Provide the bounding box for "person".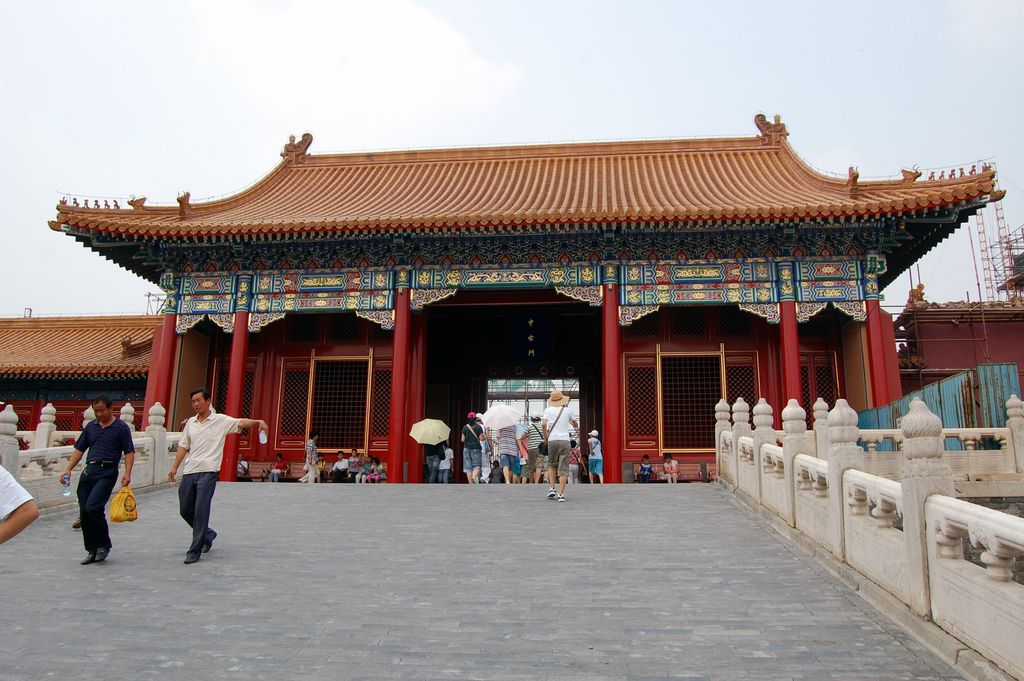
(442,438,454,480).
